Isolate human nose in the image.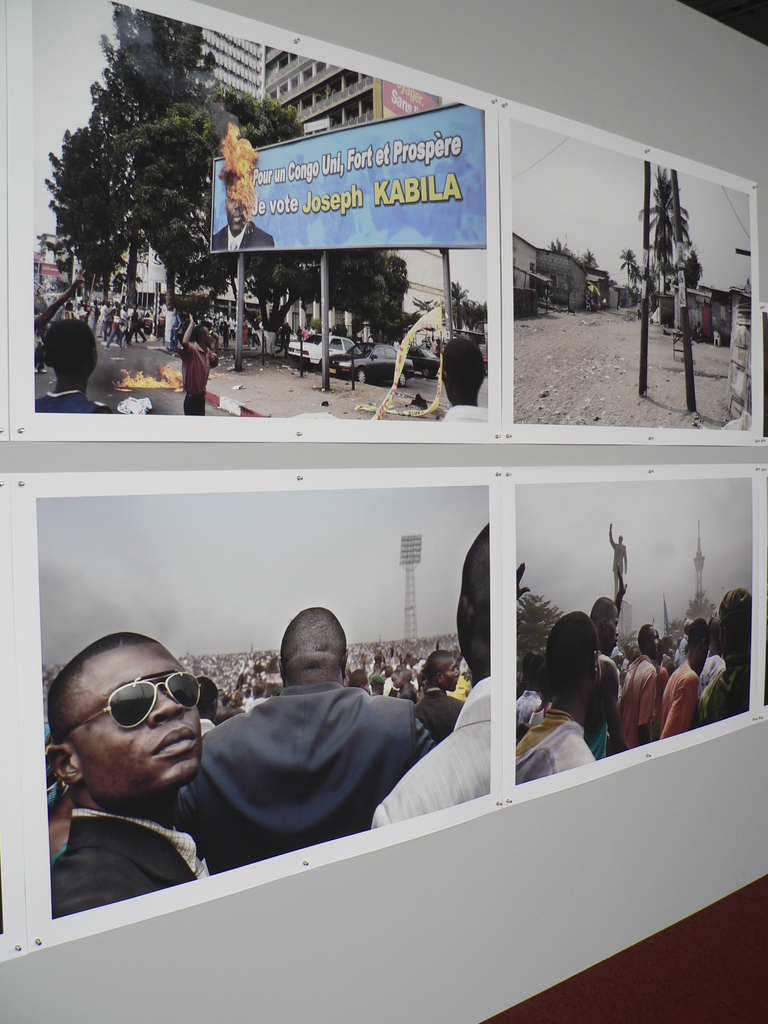
Isolated region: pyautogui.locateOnScreen(655, 639, 662, 646).
